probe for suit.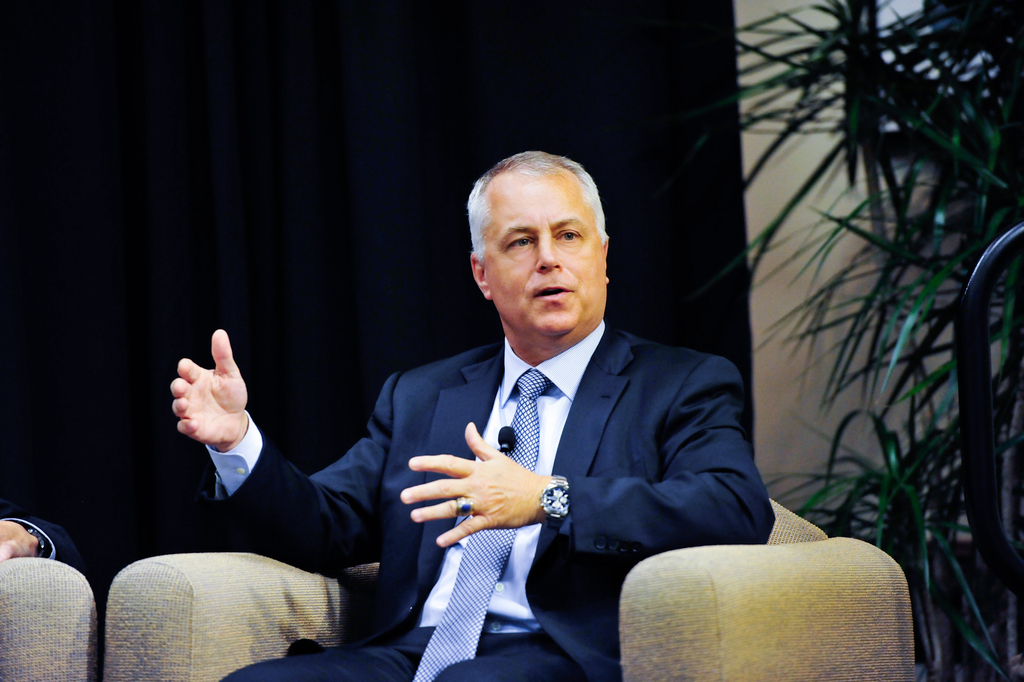
Probe result: (left=268, top=182, right=812, bottom=661).
